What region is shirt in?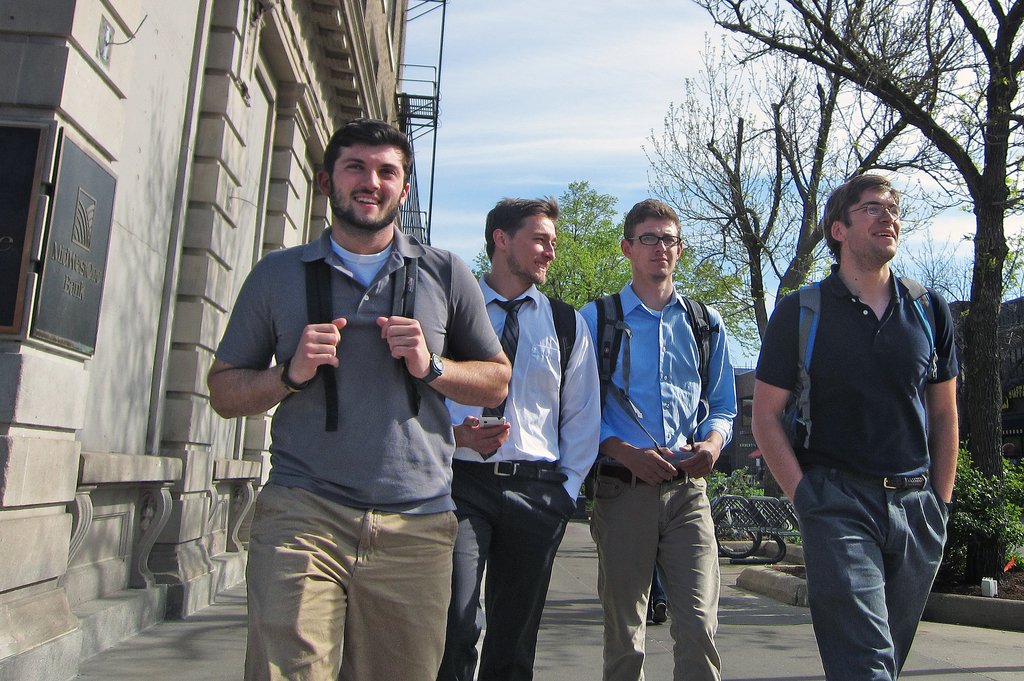
box(442, 276, 604, 498).
